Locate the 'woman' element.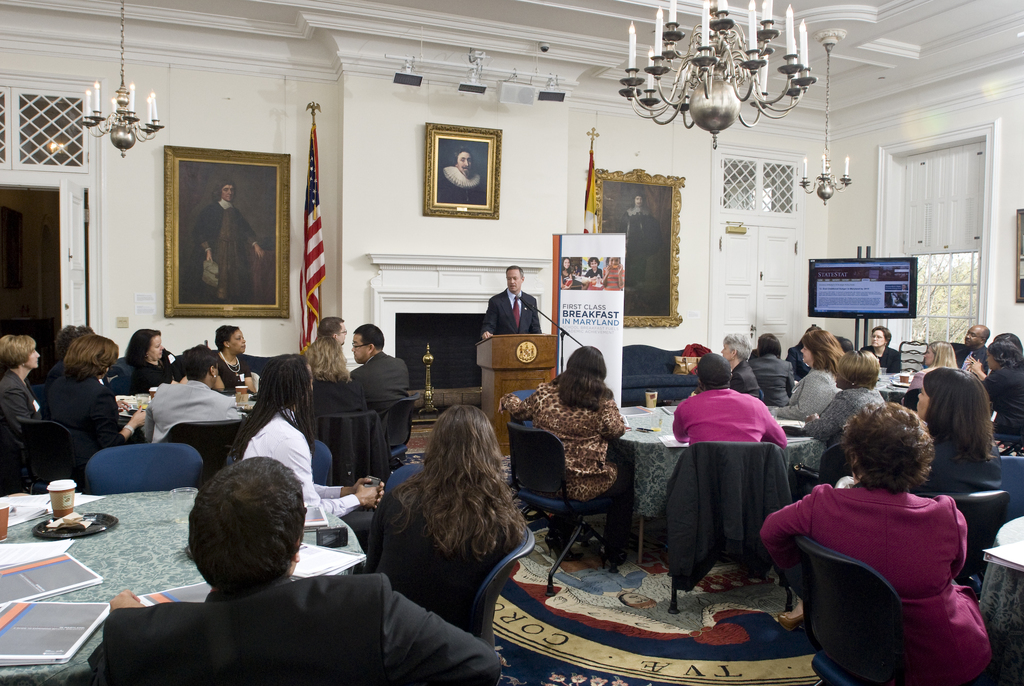
Element bbox: crop(772, 369, 1005, 632).
